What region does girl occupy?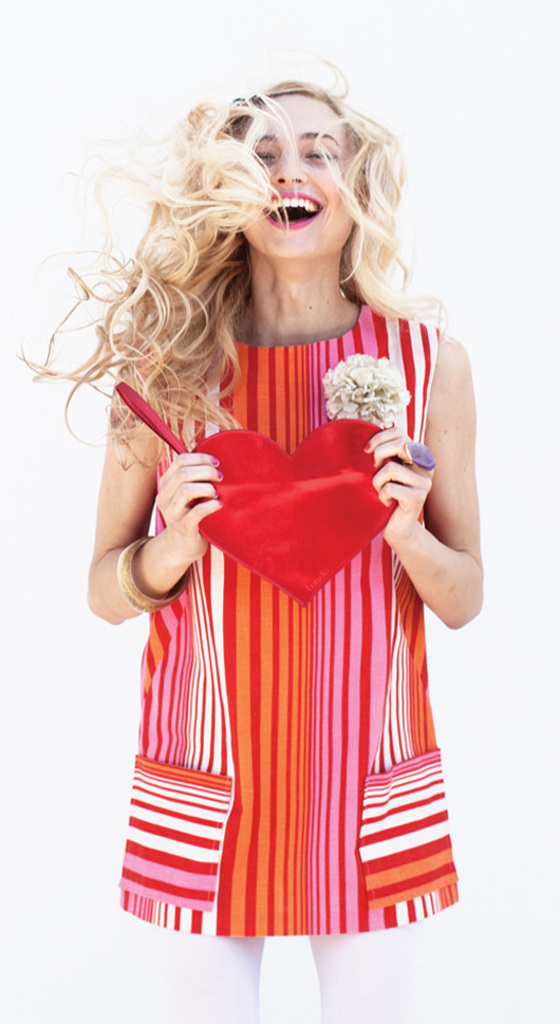
Rect(10, 74, 498, 1019).
